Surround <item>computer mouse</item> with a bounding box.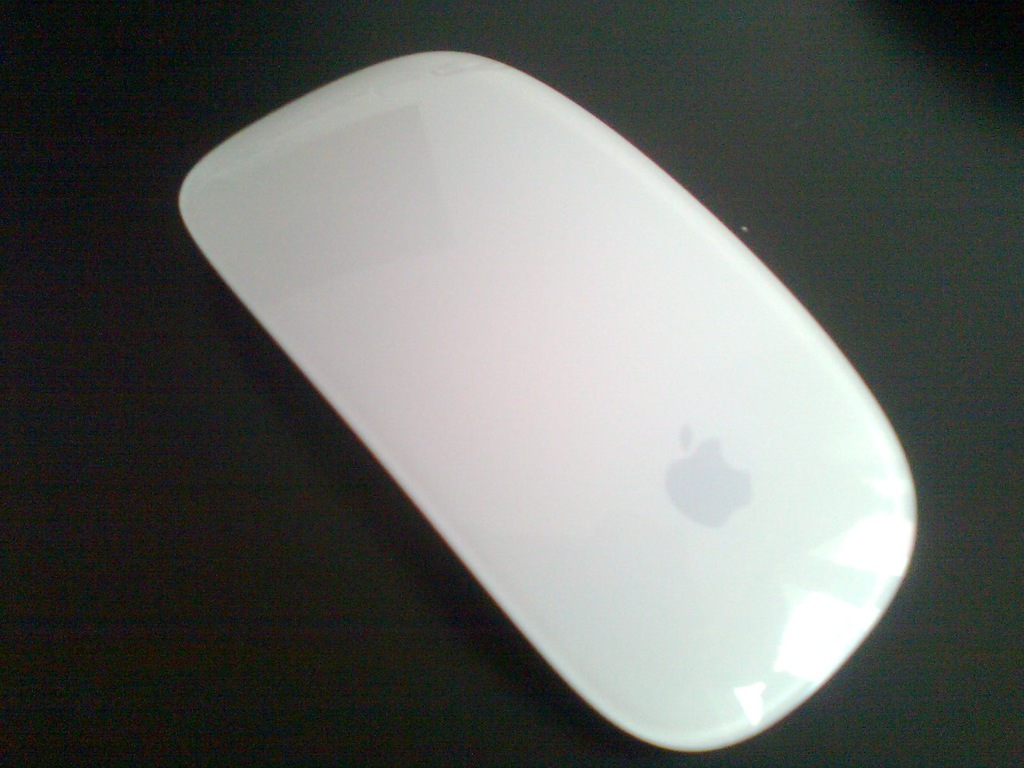
(179,49,923,745).
